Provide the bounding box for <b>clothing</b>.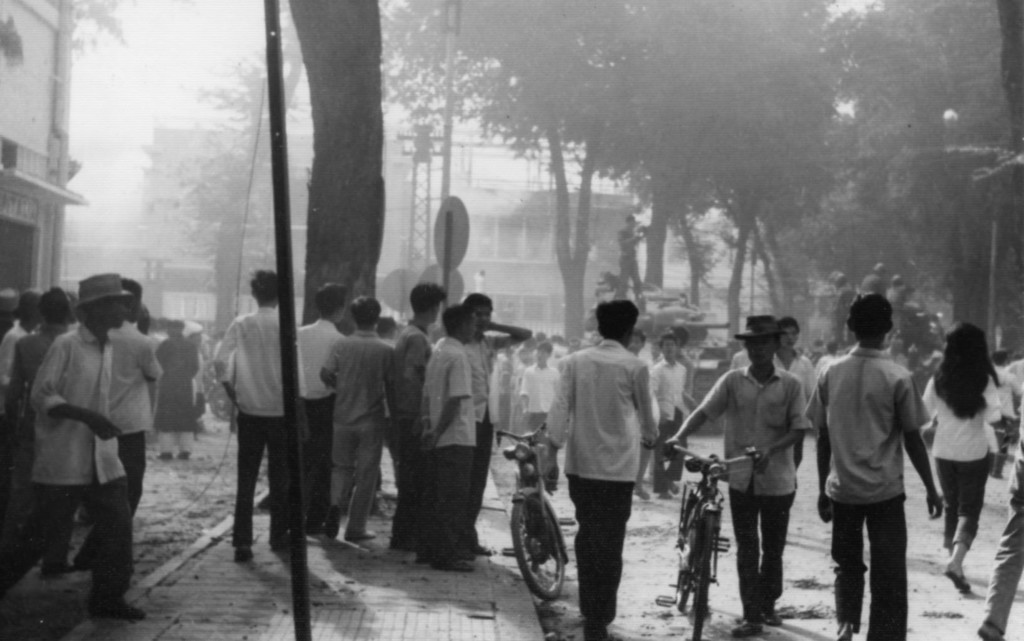
<box>429,331,487,572</box>.
